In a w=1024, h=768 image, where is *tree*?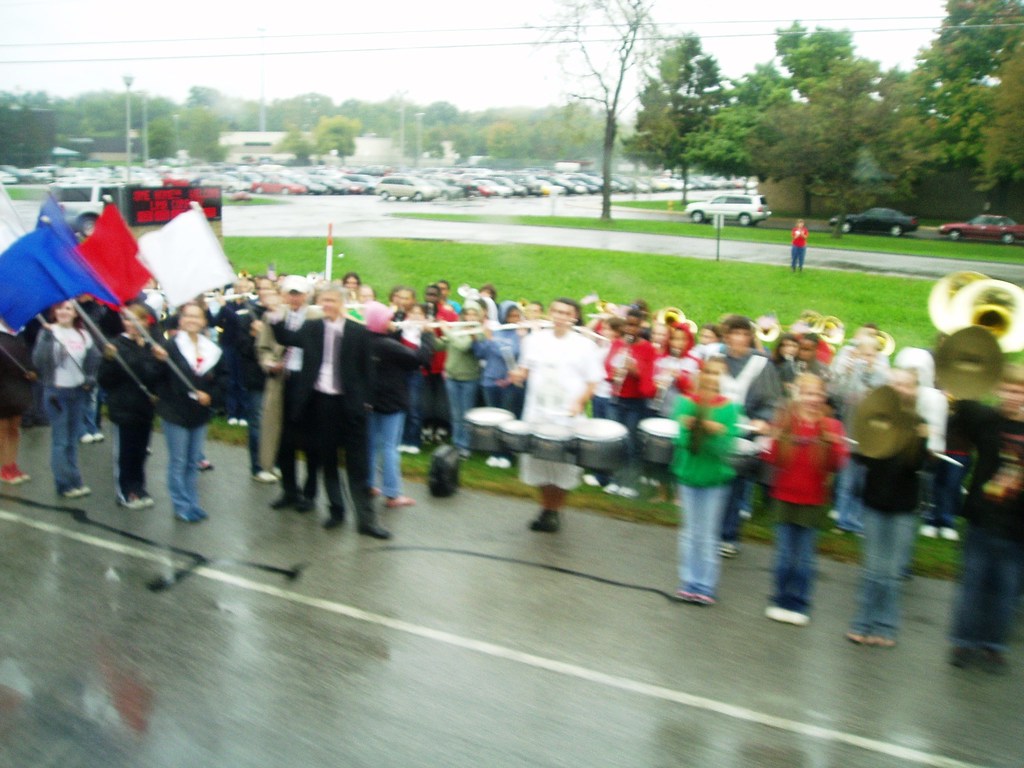
[x1=625, y1=28, x2=737, y2=206].
